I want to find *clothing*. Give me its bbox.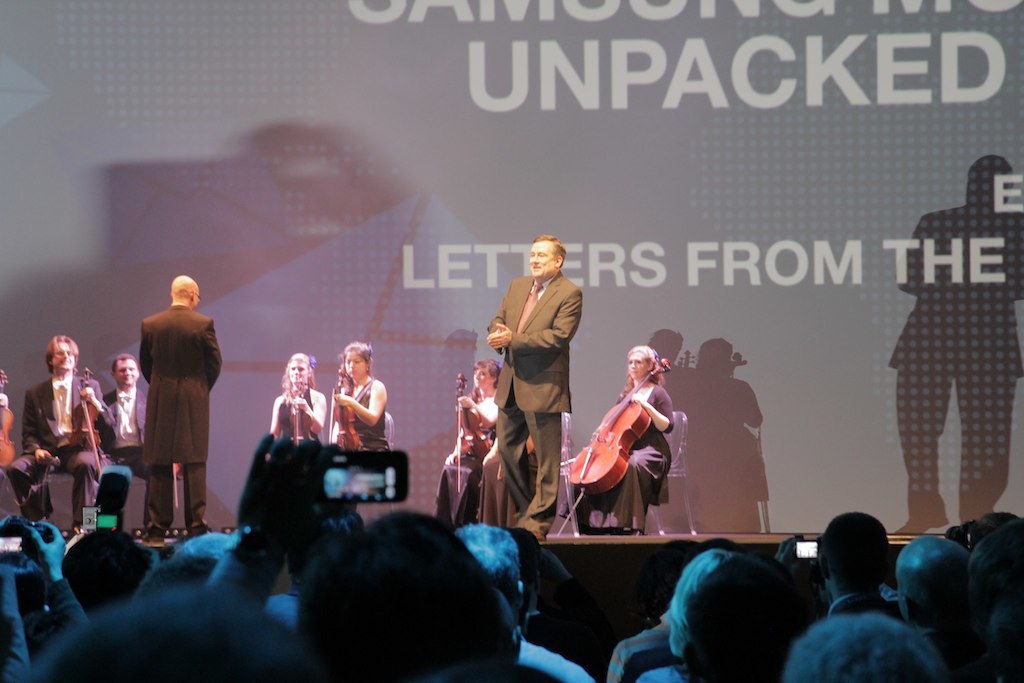
Rect(444, 389, 503, 534).
